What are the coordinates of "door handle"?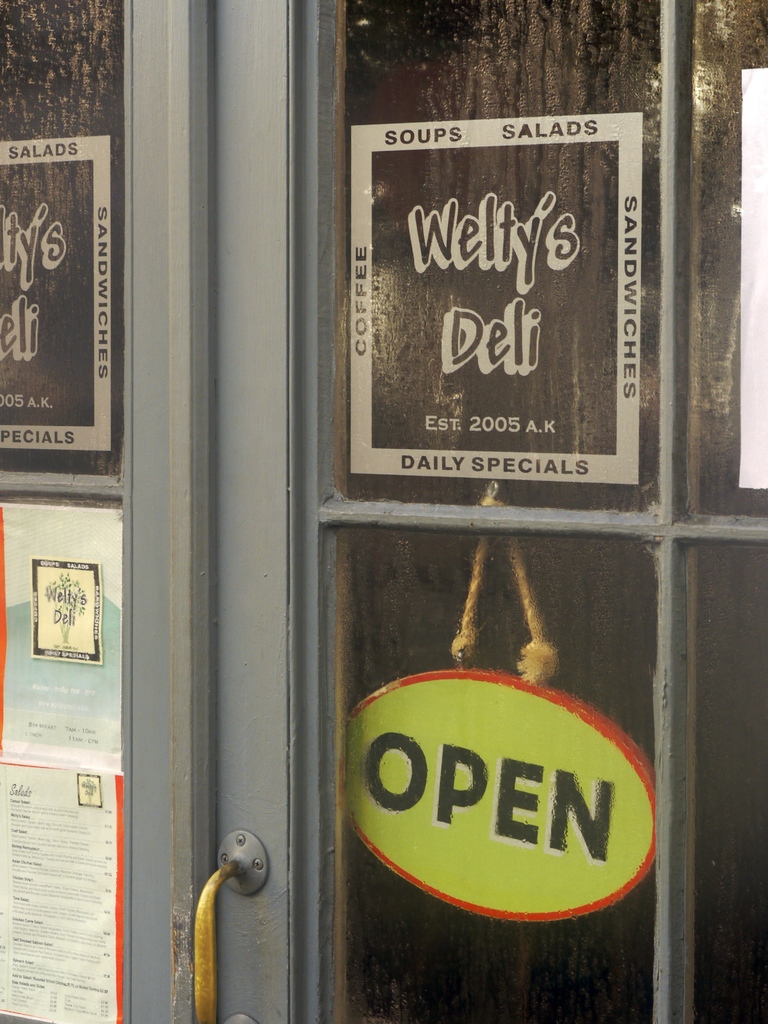
region(186, 829, 269, 1023).
